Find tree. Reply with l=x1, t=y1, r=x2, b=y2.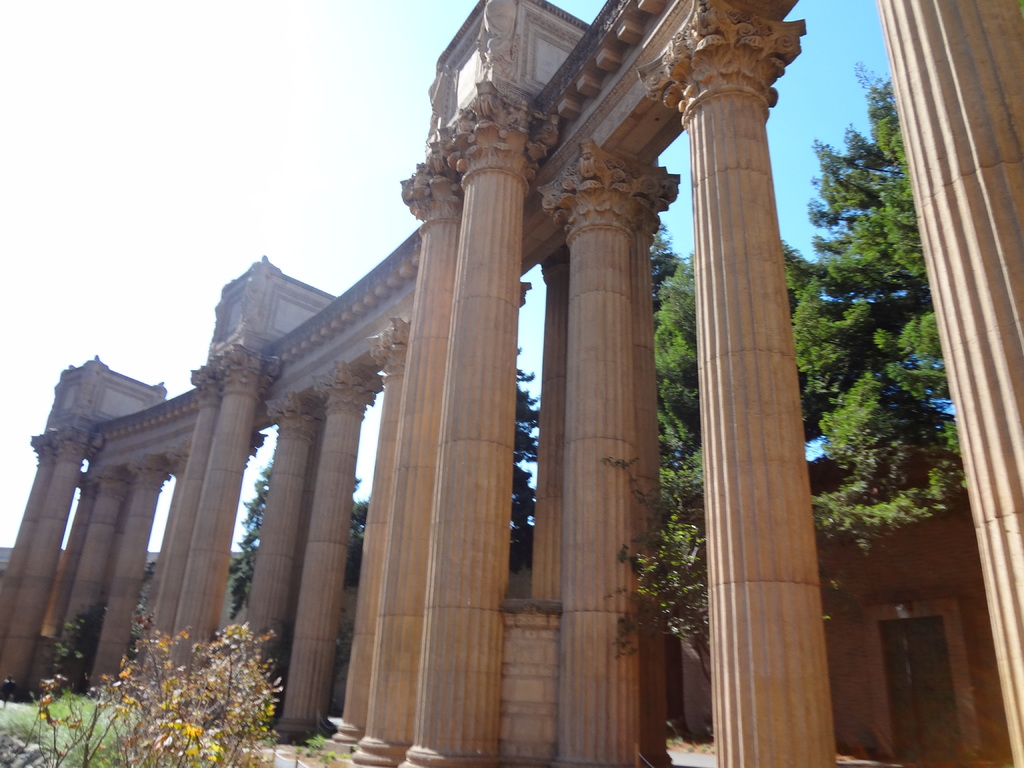
l=222, t=454, r=278, b=627.
